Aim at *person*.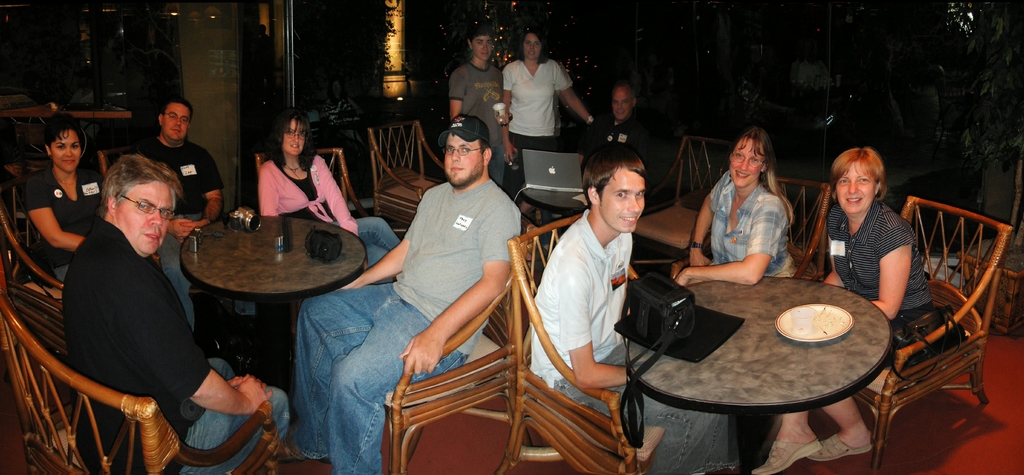
Aimed at <region>536, 146, 727, 474</region>.
